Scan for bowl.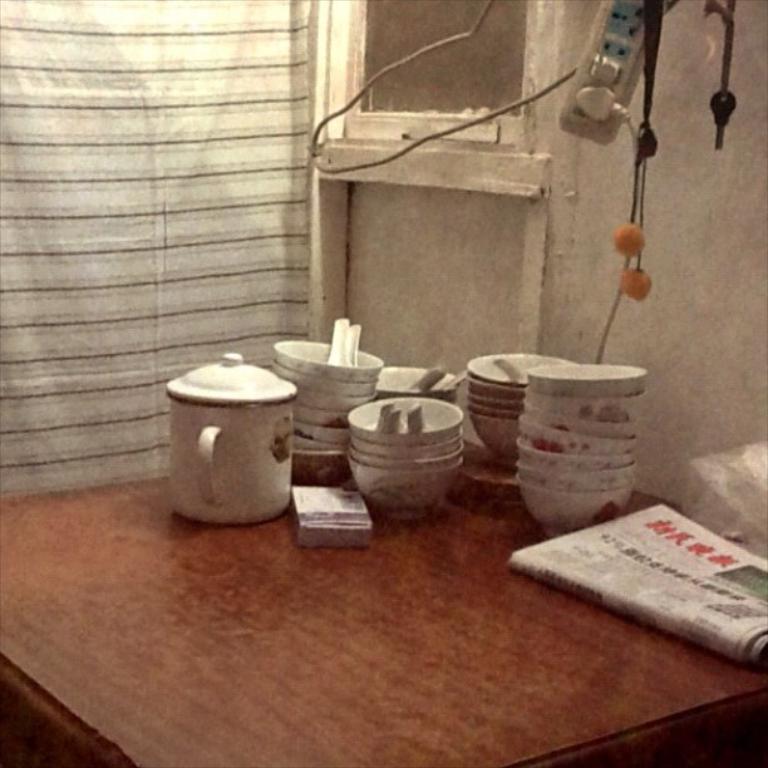
Scan result: (521,481,640,537).
